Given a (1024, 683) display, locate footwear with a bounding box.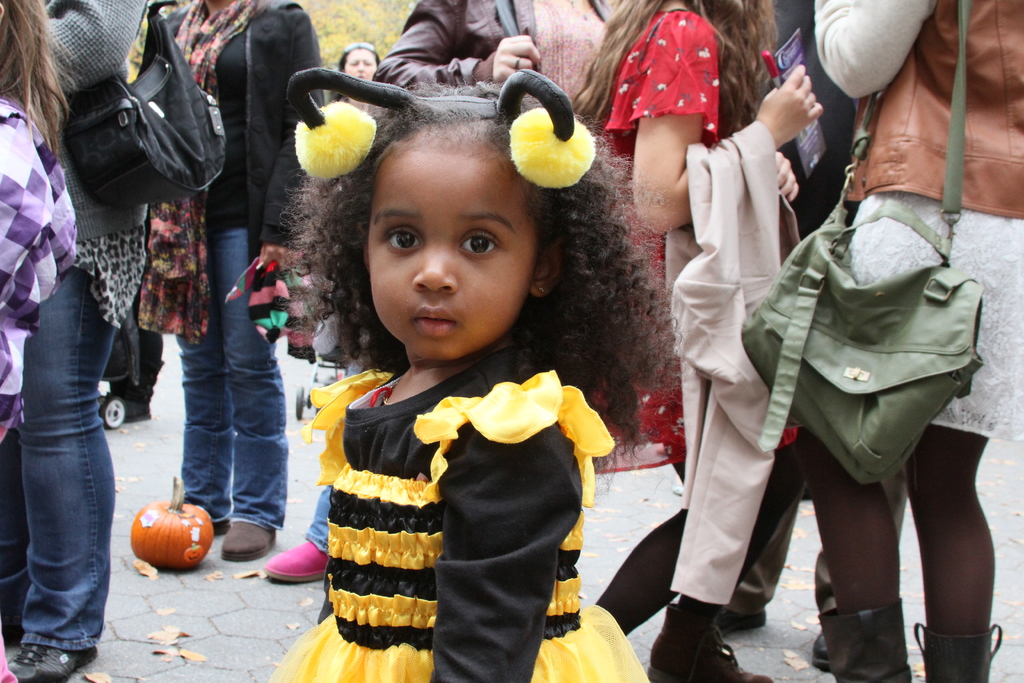
Located: {"x1": 264, "y1": 532, "x2": 335, "y2": 591}.
